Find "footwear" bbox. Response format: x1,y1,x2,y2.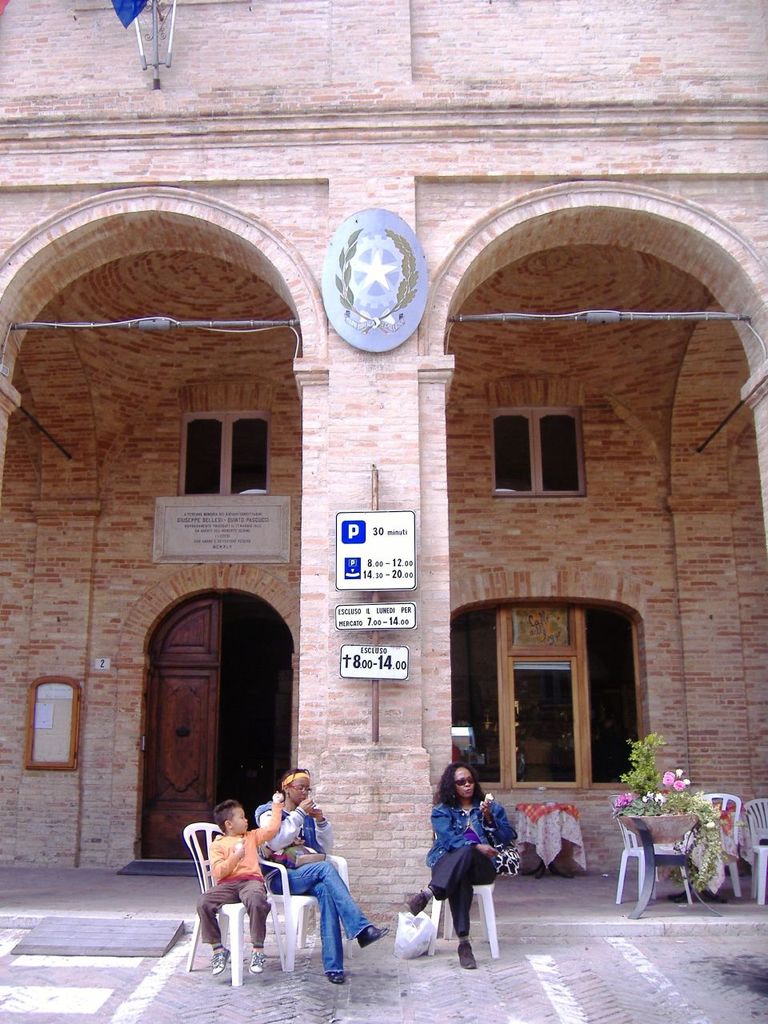
246,950,269,976.
